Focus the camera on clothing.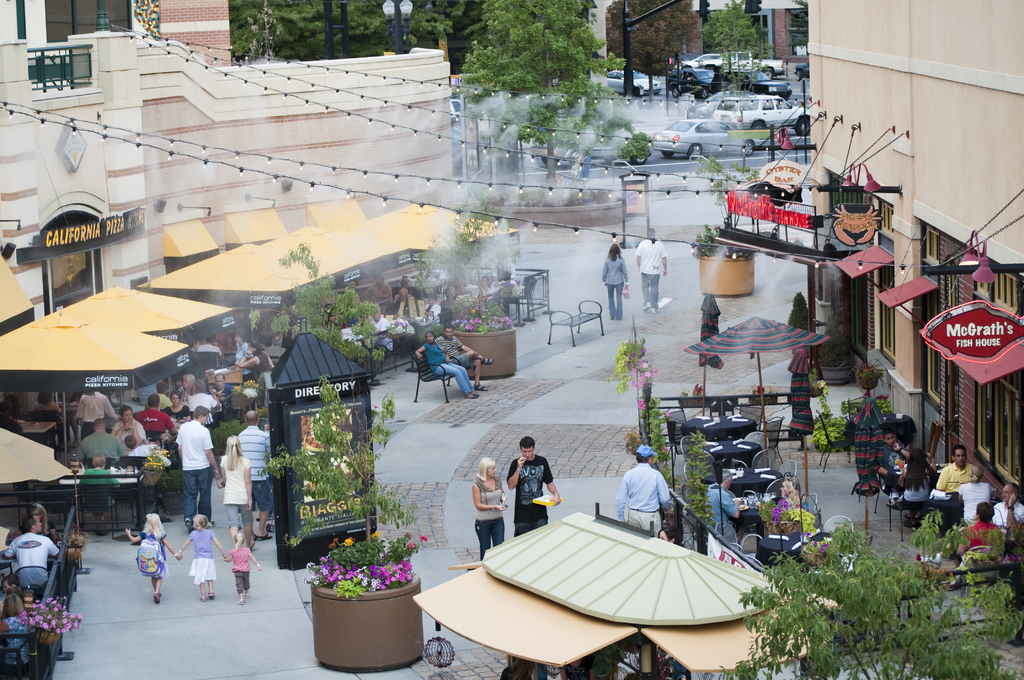
Focus region: [left=107, top=415, right=145, bottom=440].
